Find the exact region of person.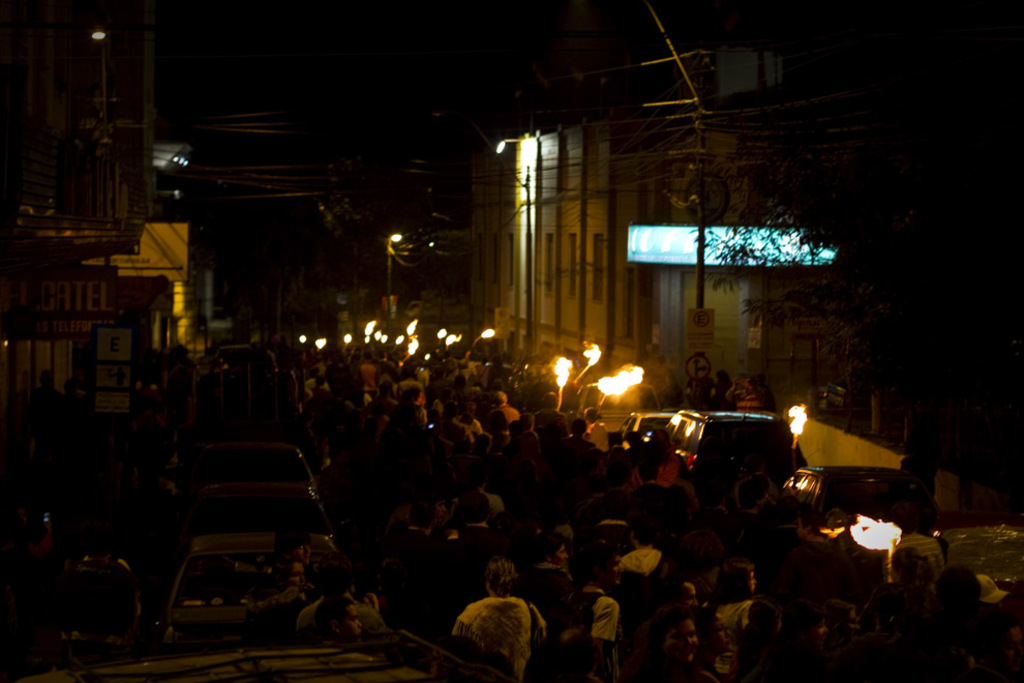
Exact region: bbox=[702, 612, 730, 658].
